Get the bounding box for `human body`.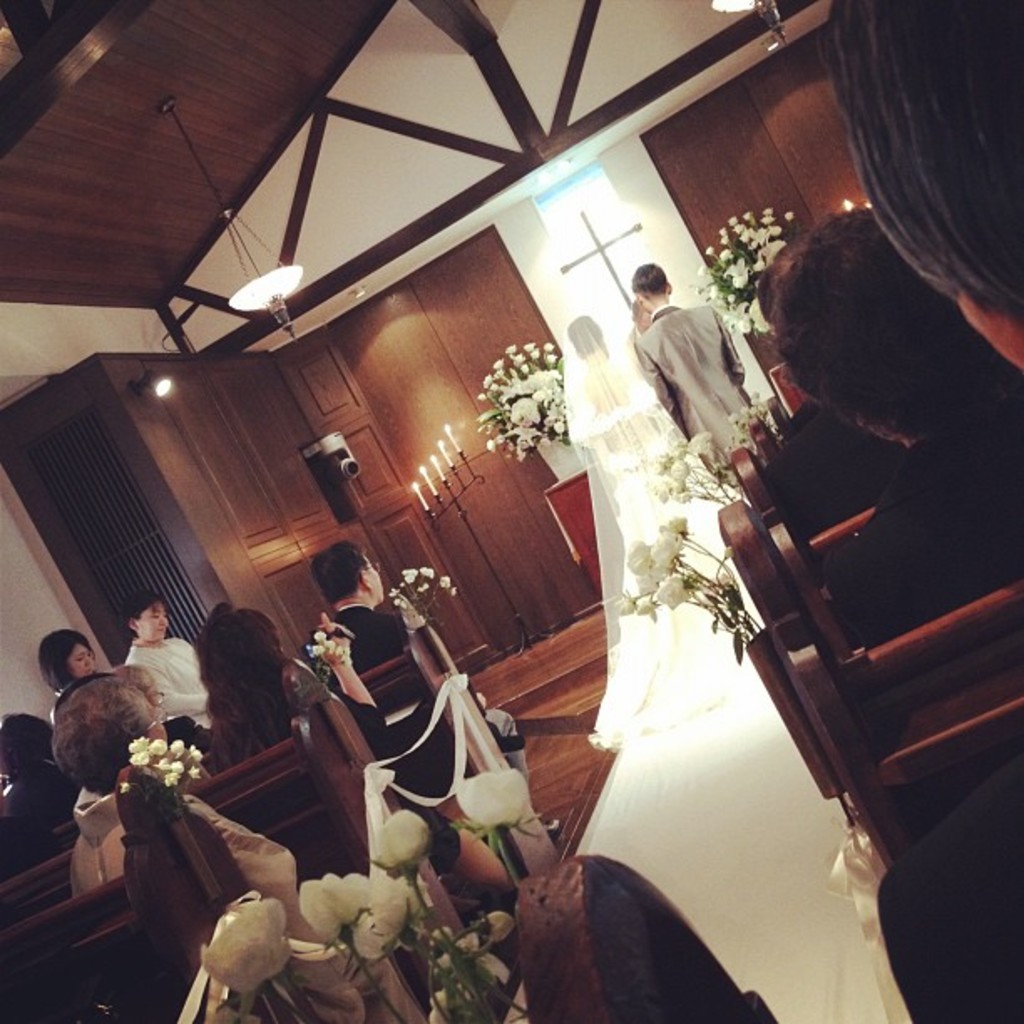
(x1=634, y1=261, x2=745, y2=489).
